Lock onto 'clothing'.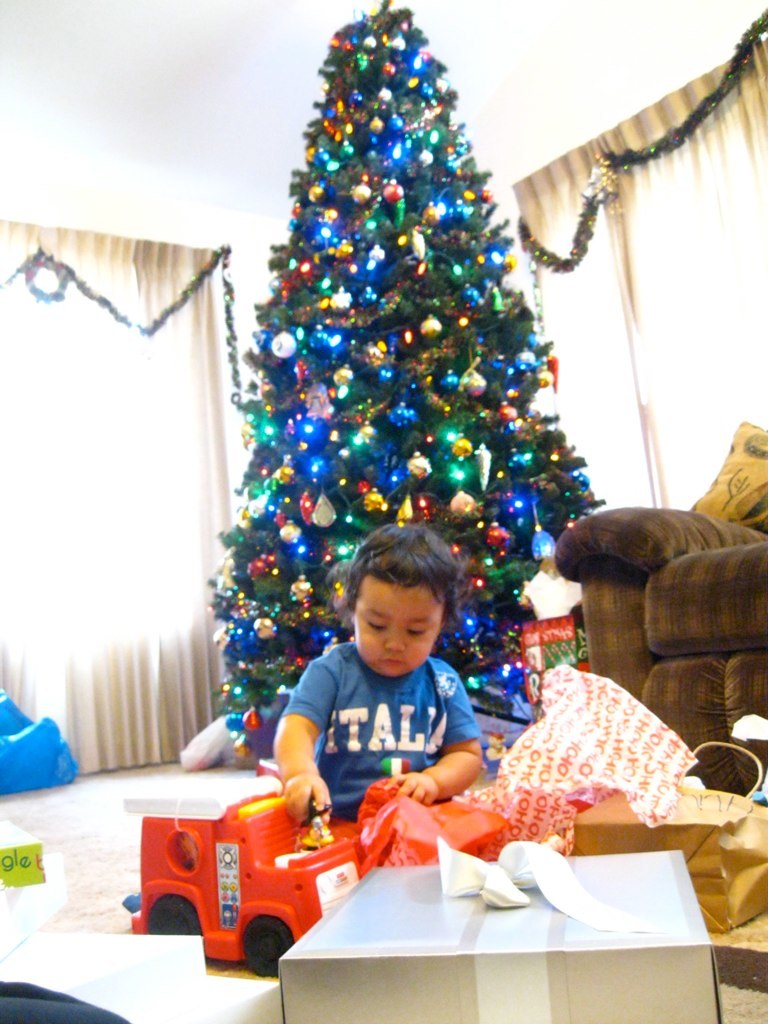
Locked: locate(263, 612, 504, 809).
